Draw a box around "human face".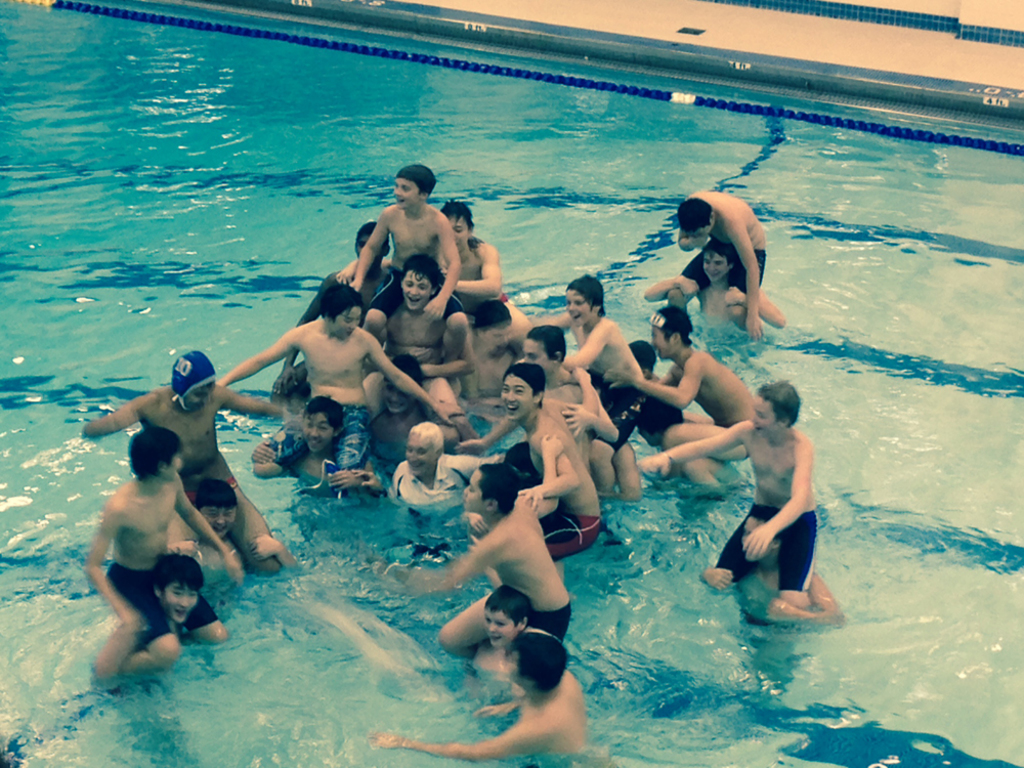
pyautogui.locateOnScreen(164, 586, 199, 621).
